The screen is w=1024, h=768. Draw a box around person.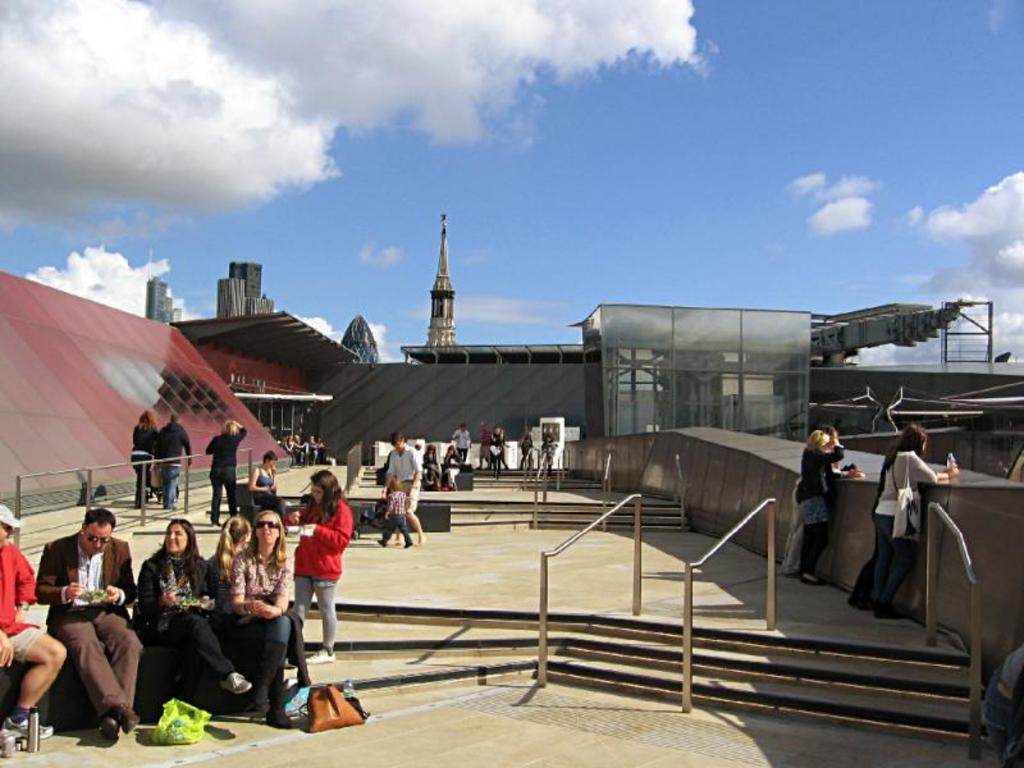
(280, 477, 338, 673).
